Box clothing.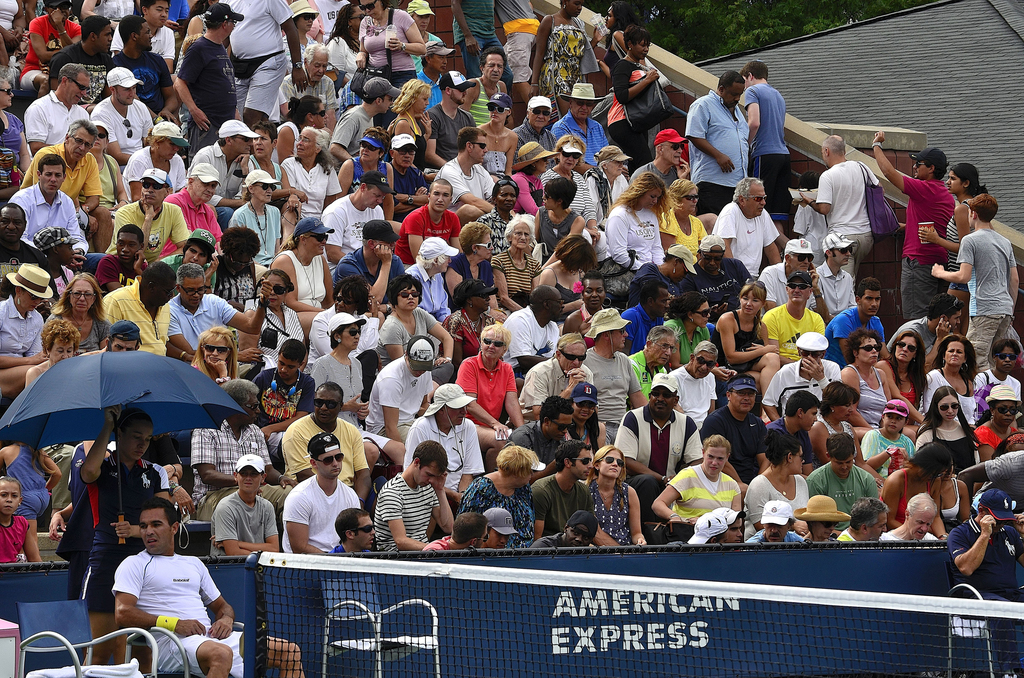
[829, 305, 888, 361].
